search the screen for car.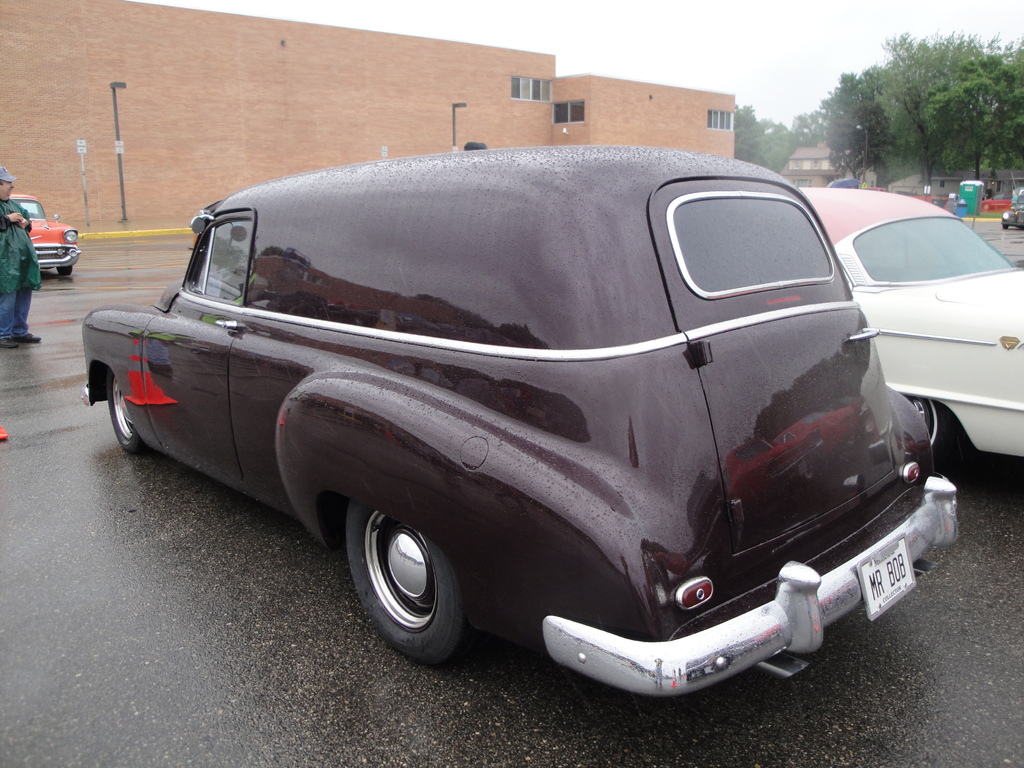
Found at bbox(1001, 189, 1023, 229).
